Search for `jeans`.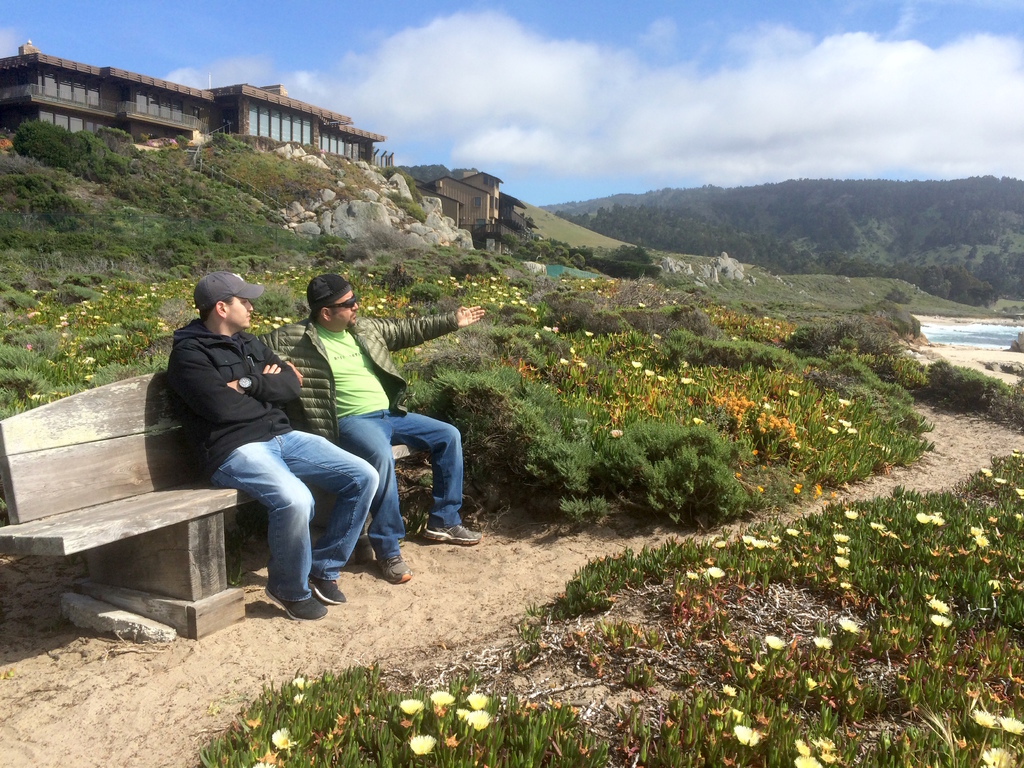
Found at Rect(342, 417, 467, 560).
